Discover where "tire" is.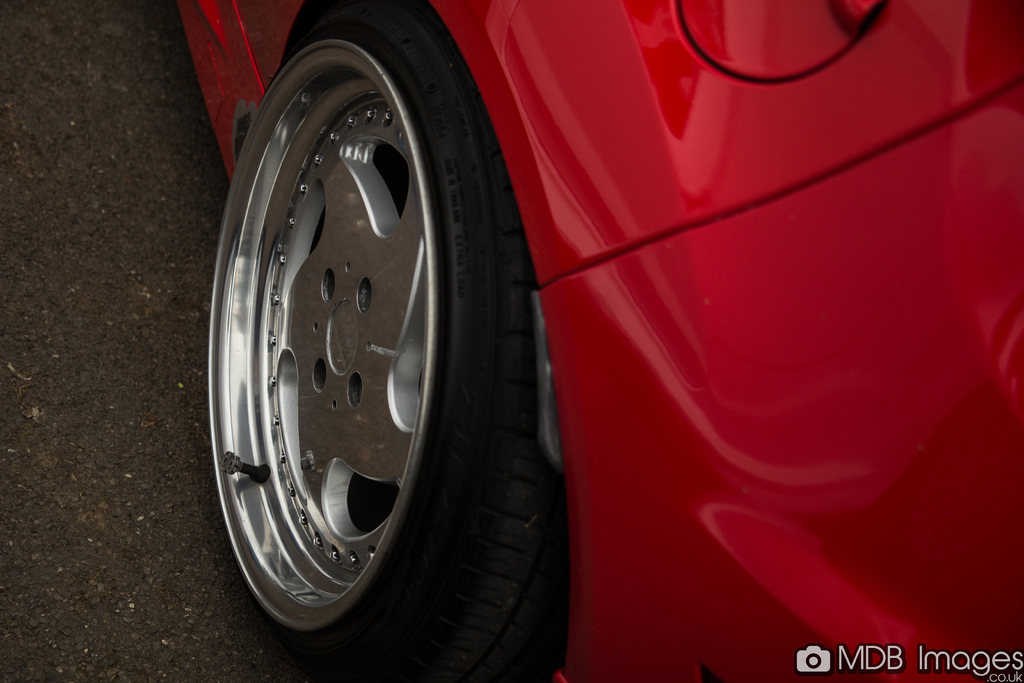
Discovered at {"x1": 193, "y1": 4, "x2": 559, "y2": 682}.
